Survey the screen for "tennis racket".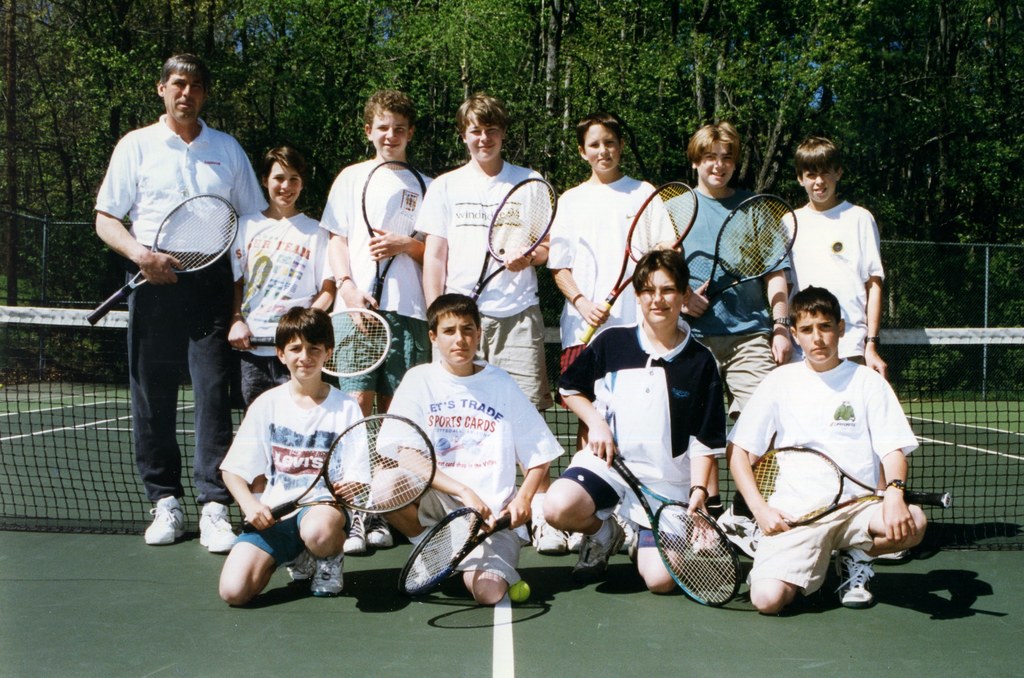
Survey found: x1=358, y1=159, x2=426, y2=312.
